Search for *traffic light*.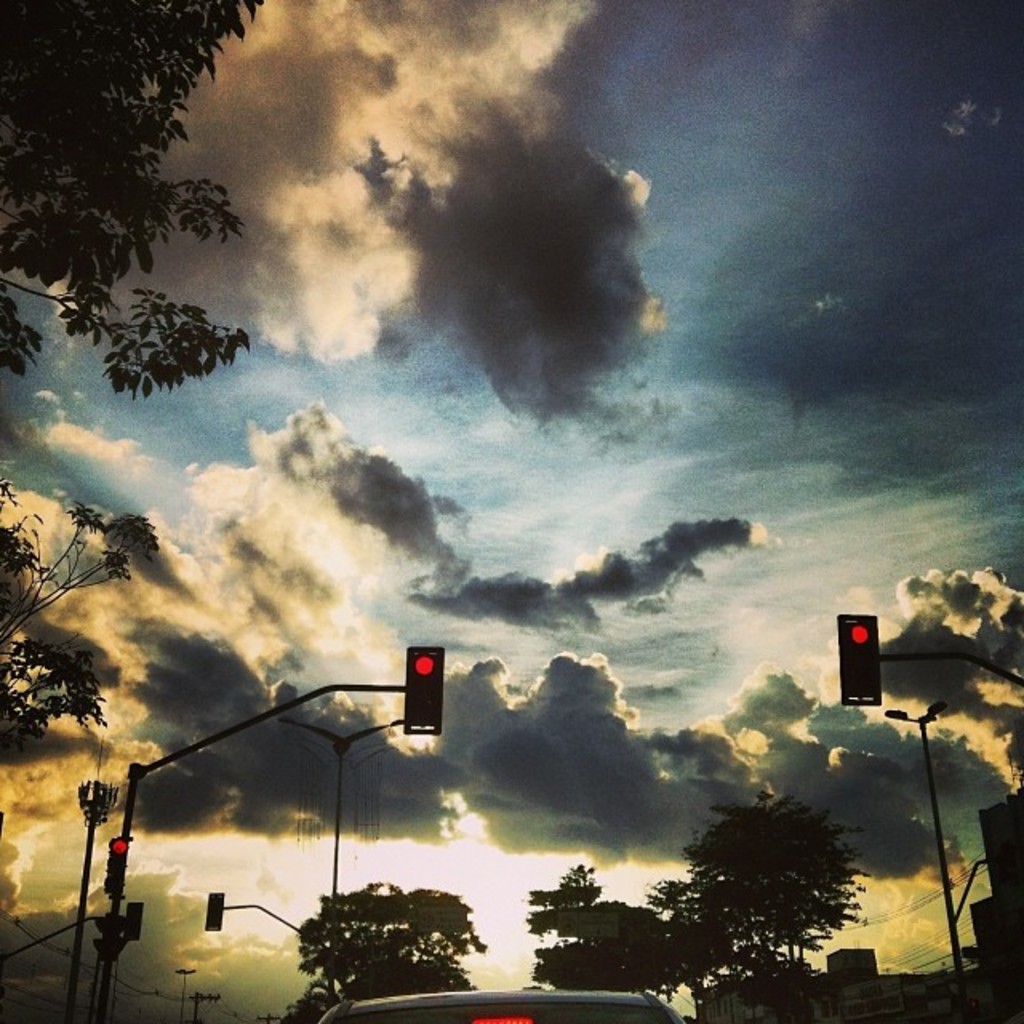
Found at [left=838, top=614, right=882, bottom=707].
